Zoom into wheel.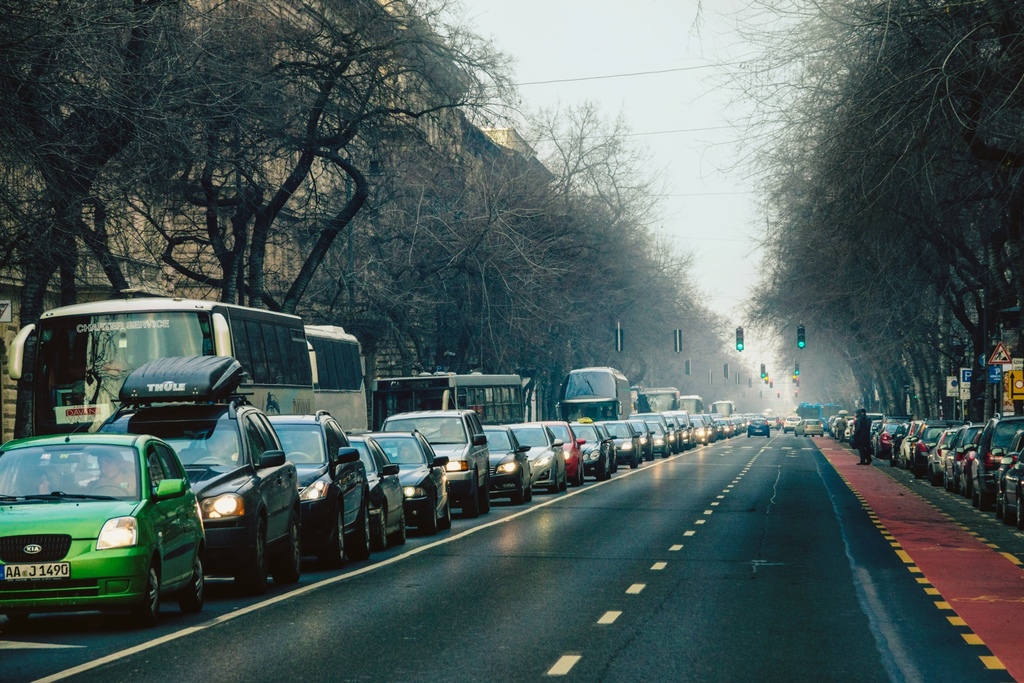
Zoom target: l=677, t=444, r=685, b=450.
